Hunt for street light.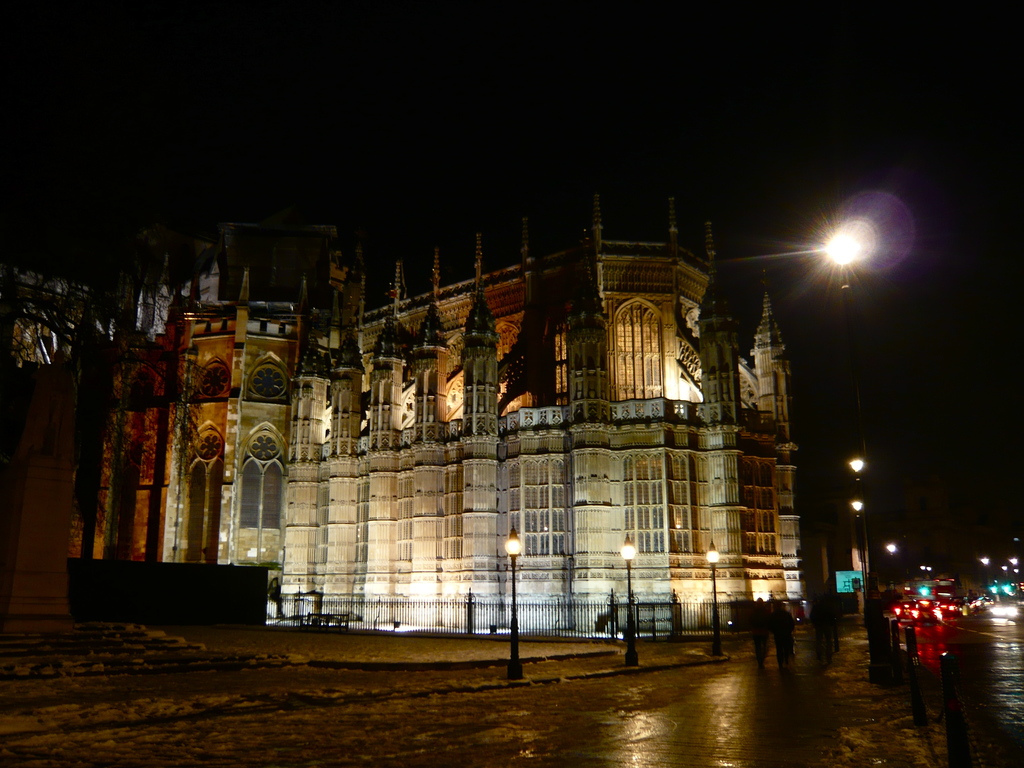
Hunted down at box=[848, 496, 867, 606].
